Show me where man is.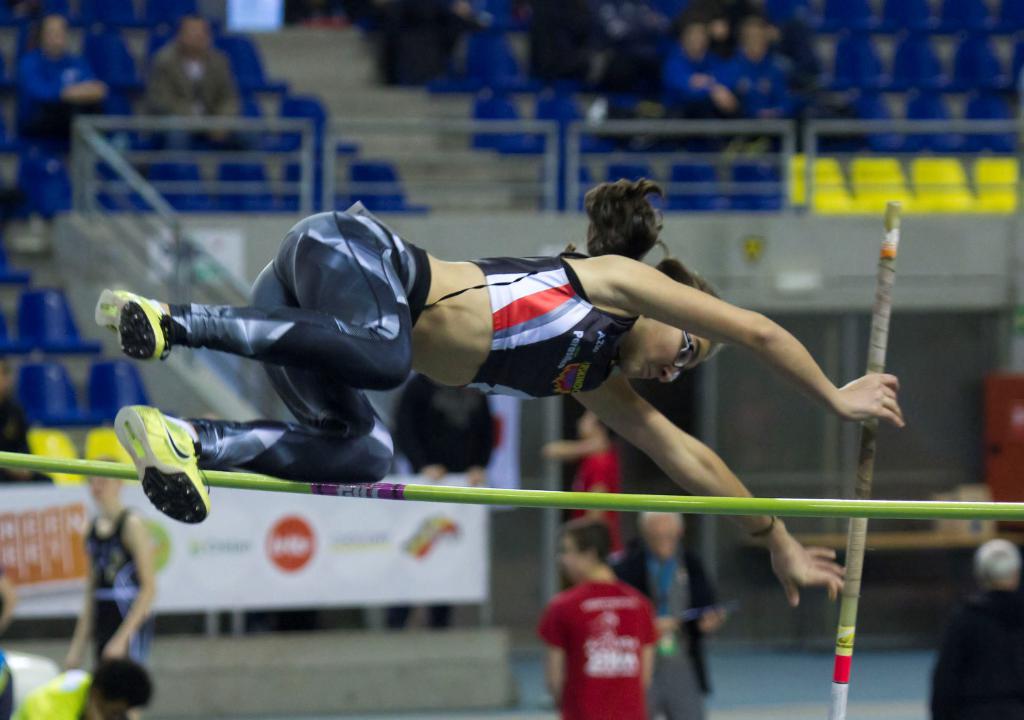
man is at region(535, 520, 669, 719).
